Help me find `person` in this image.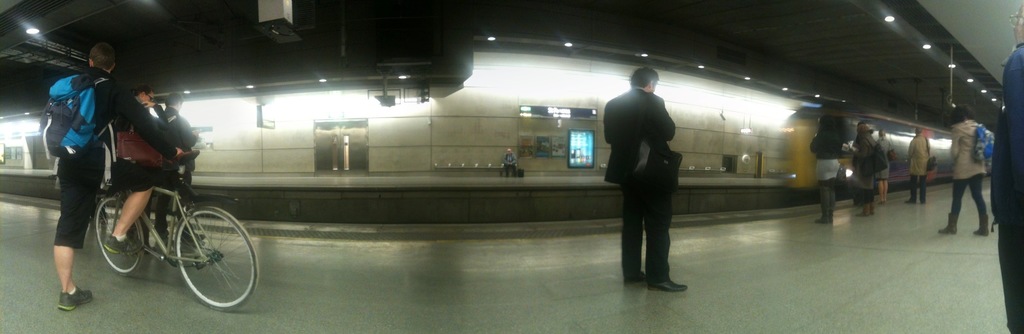
Found it: <region>499, 146, 516, 174</region>.
